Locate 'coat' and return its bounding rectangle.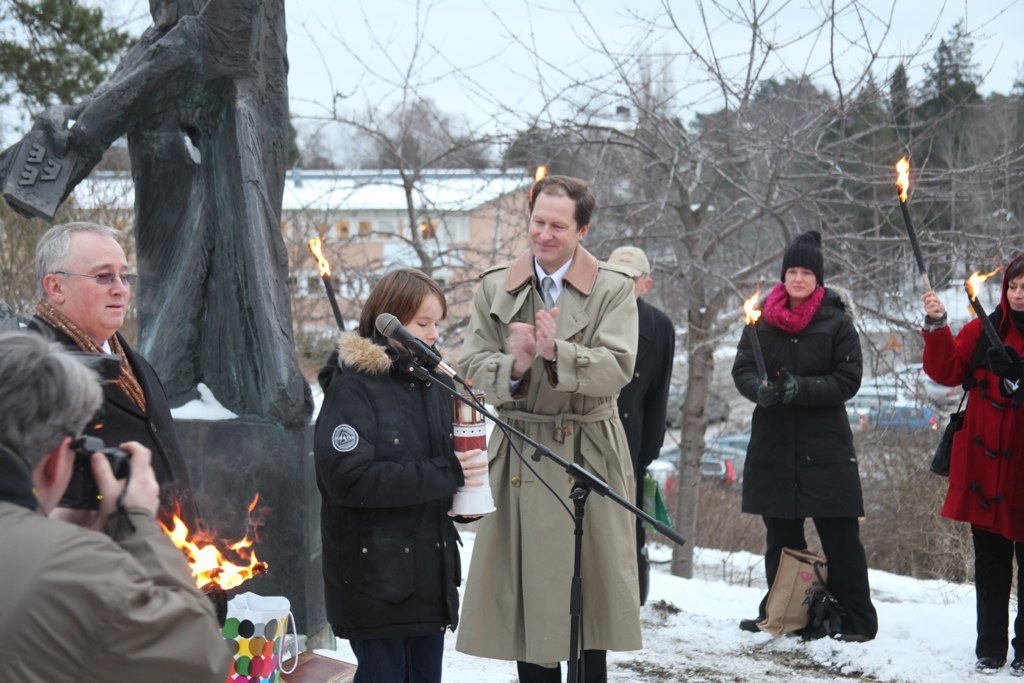
[30,310,202,534].
